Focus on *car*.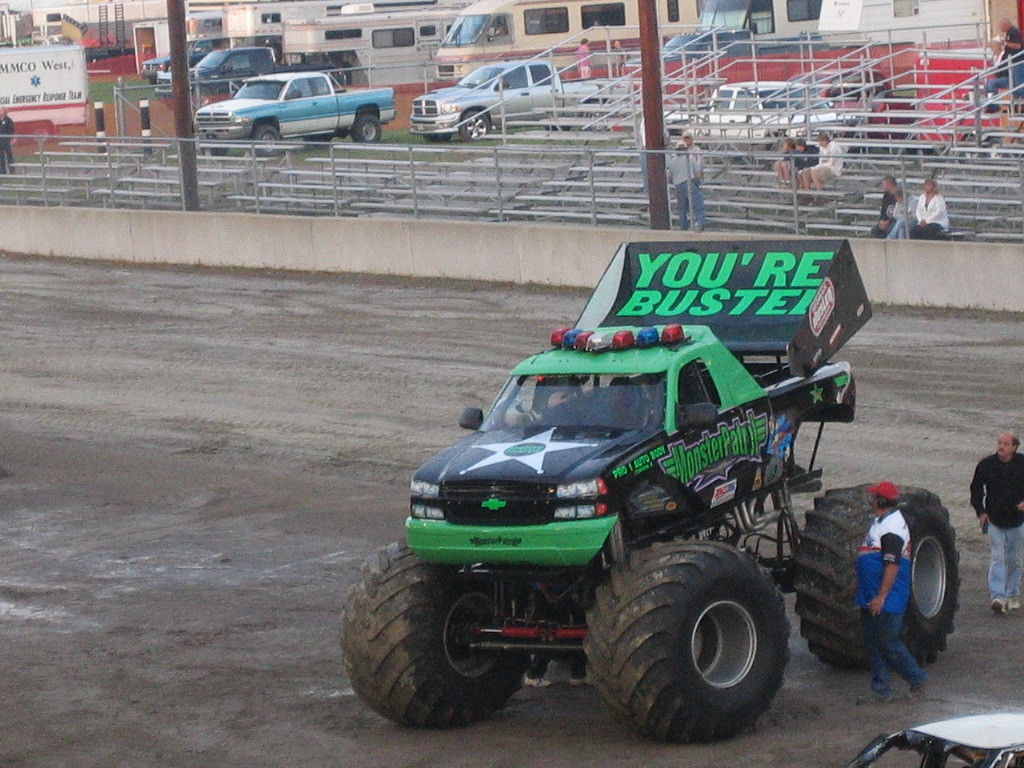
Focused at select_region(342, 231, 972, 749).
